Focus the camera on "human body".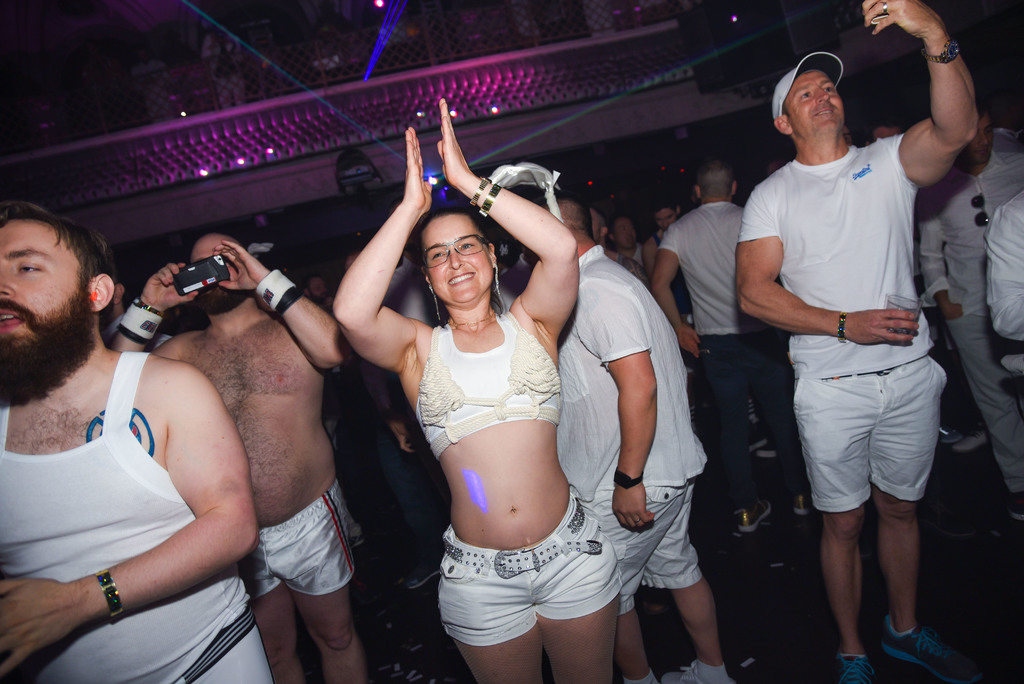
Focus region: locate(555, 244, 733, 683).
